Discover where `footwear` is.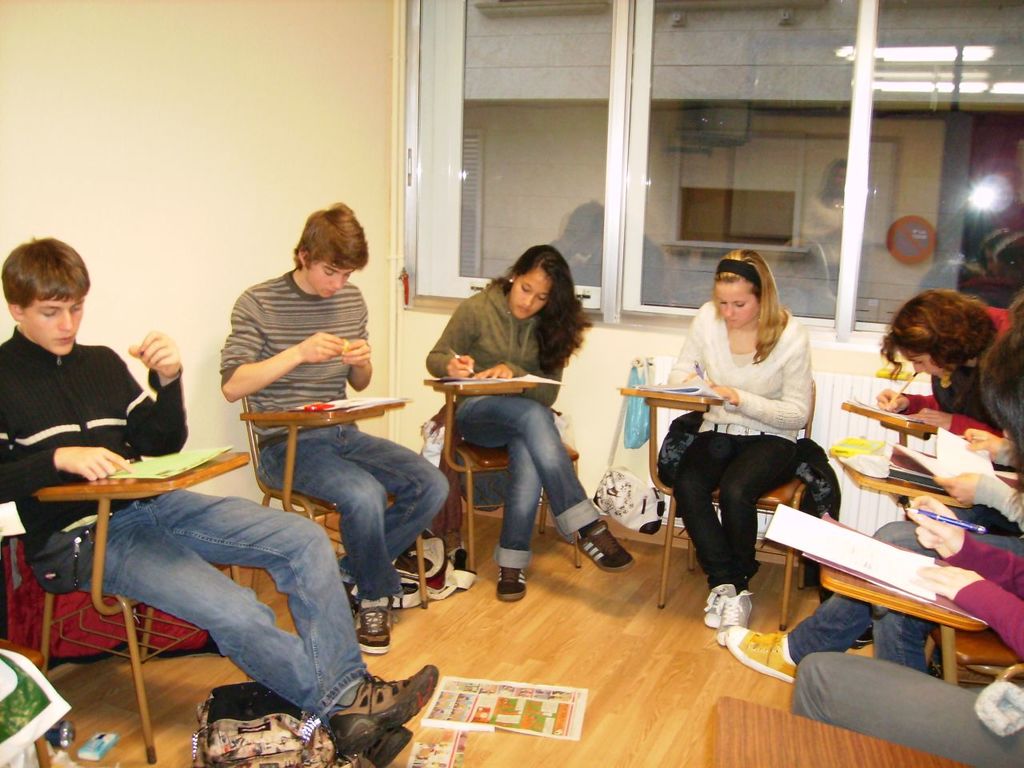
Discovered at l=499, t=565, r=525, b=602.
